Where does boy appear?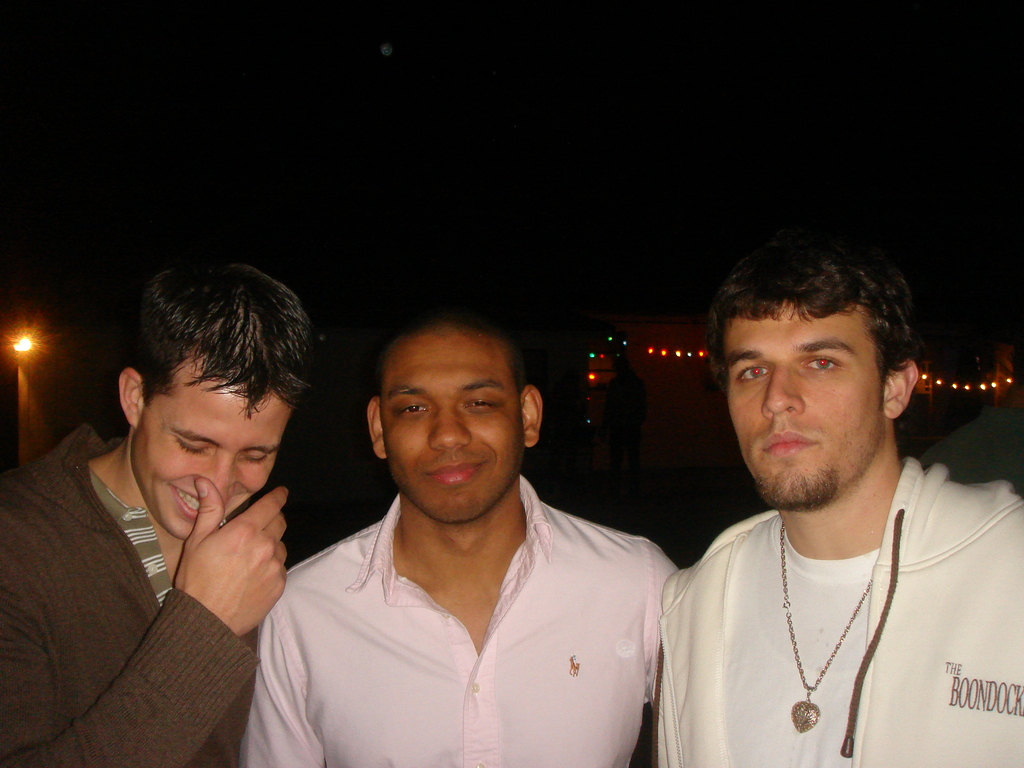
Appears at (left=663, top=250, right=1020, bottom=760).
